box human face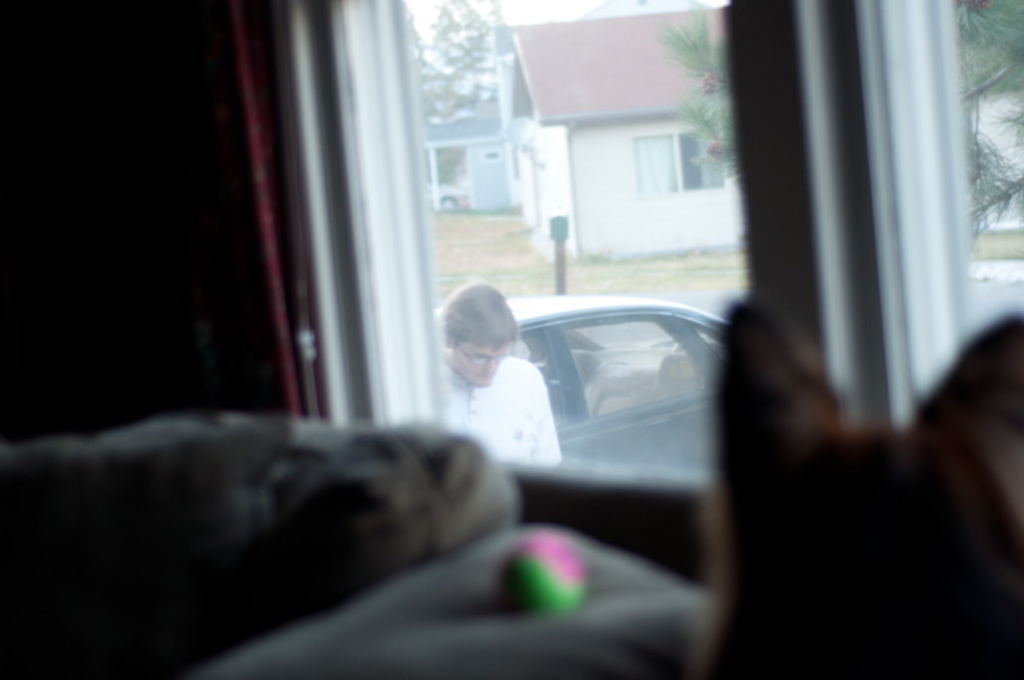
(x1=453, y1=336, x2=512, y2=392)
